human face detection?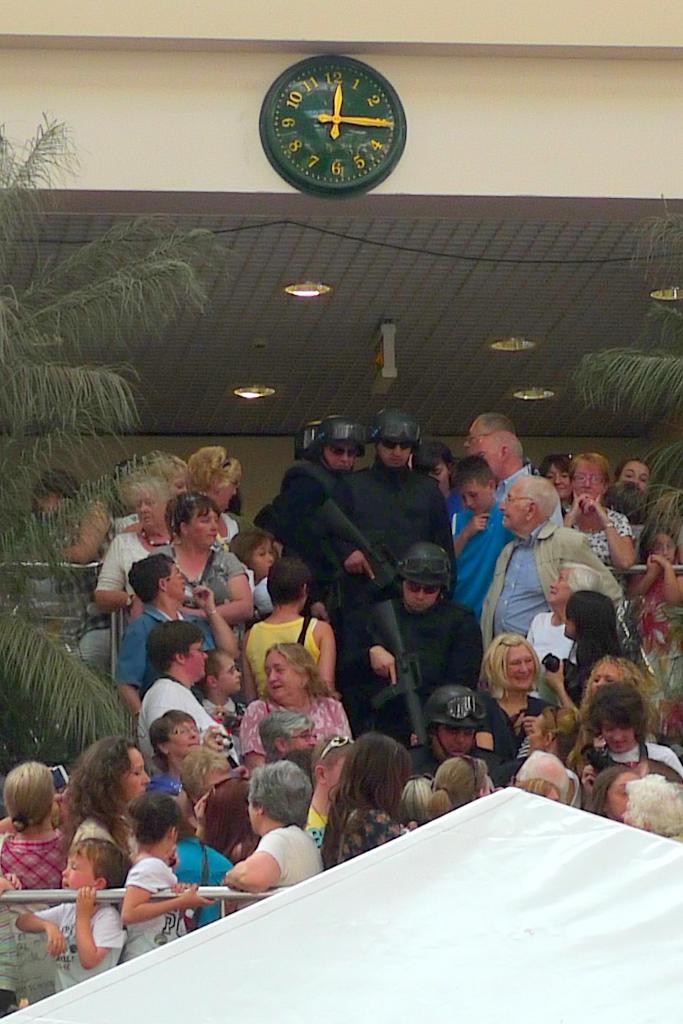
BBox(506, 650, 535, 686)
